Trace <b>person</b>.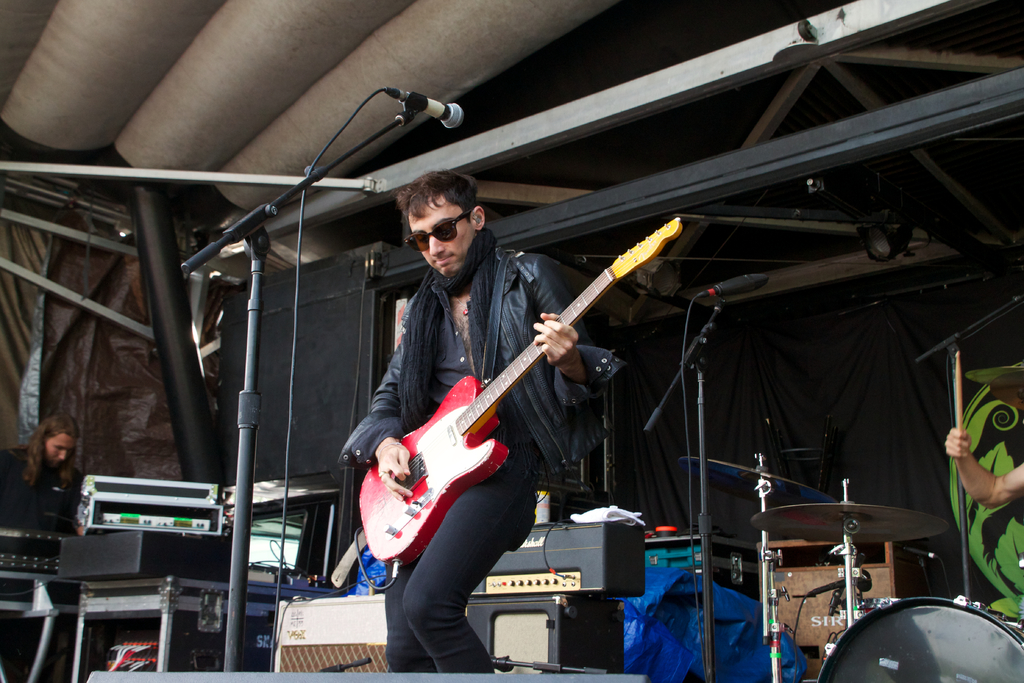
Traced to [x1=362, y1=177, x2=585, y2=647].
